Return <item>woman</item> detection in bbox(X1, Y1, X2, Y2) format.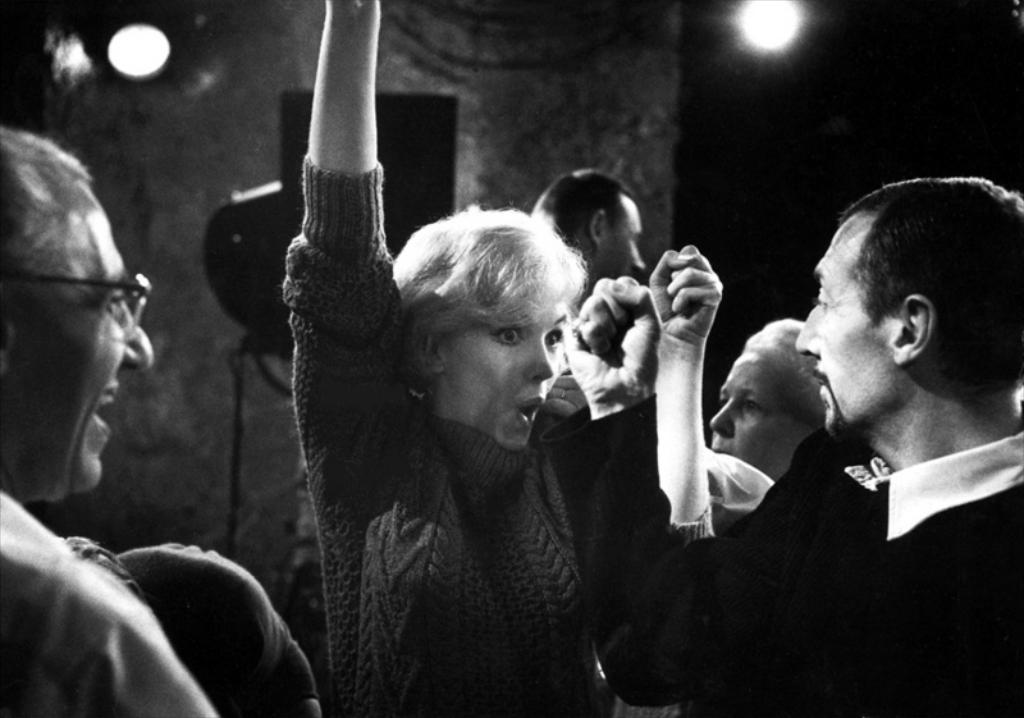
bbox(252, 143, 735, 696).
